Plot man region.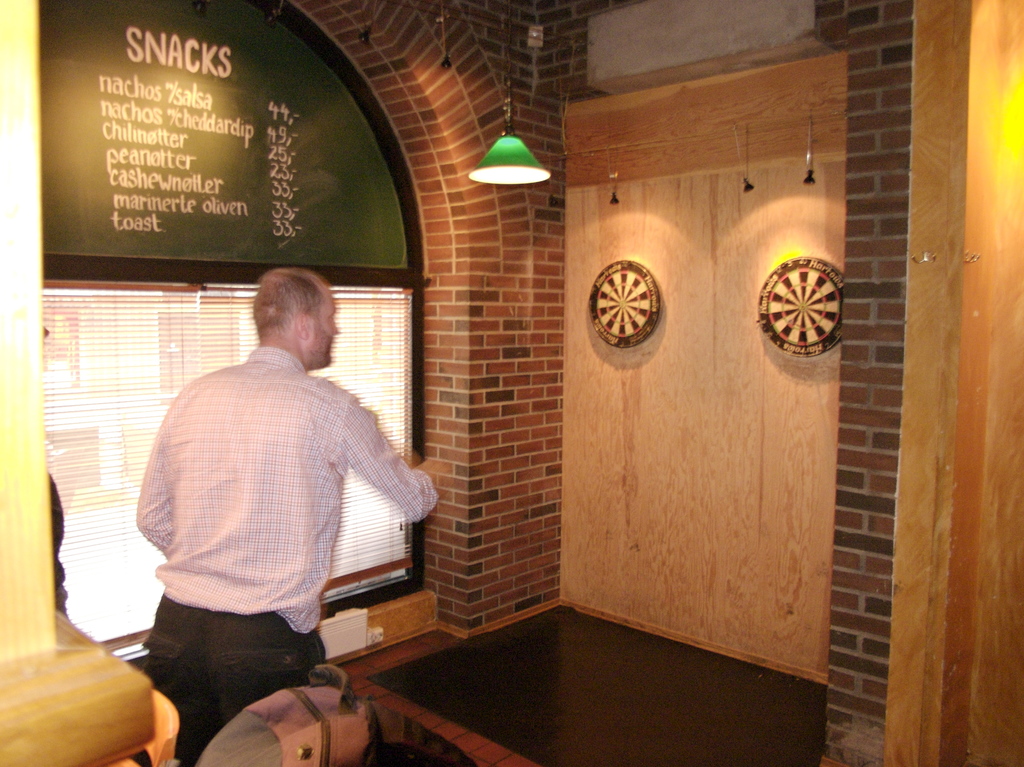
Plotted at region(135, 268, 441, 766).
